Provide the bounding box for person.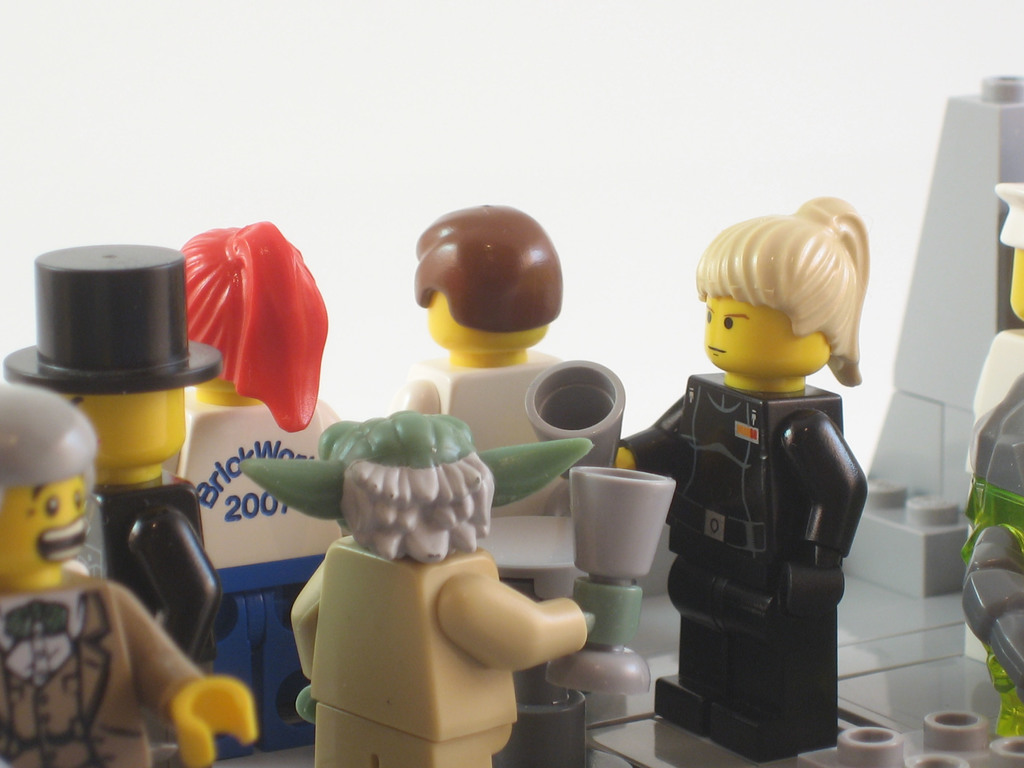
[617,192,871,767].
